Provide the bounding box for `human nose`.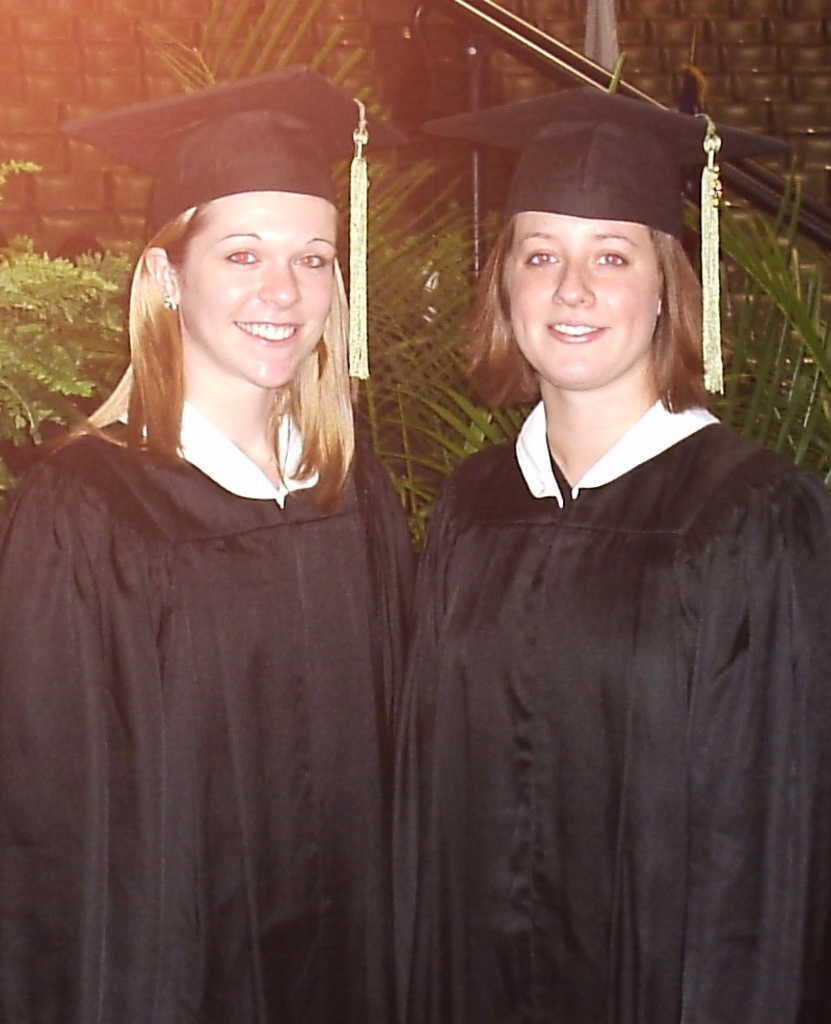
<box>551,252,596,306</box>.
